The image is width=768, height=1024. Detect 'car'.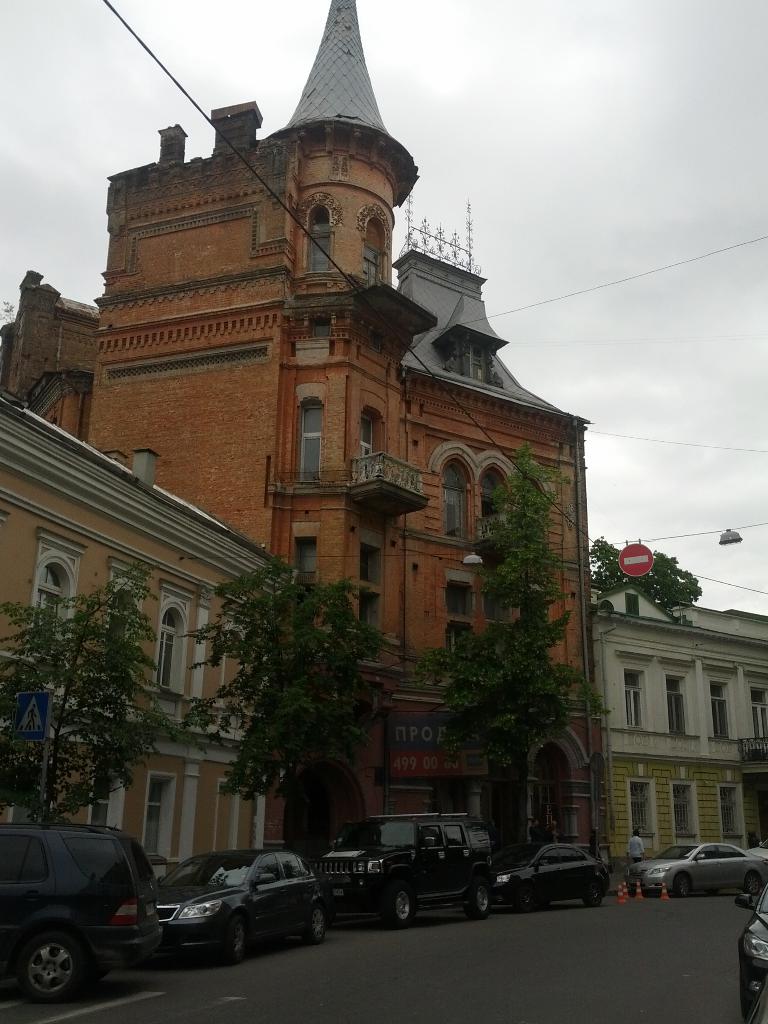
Detection: crop(490, 833, 612, 910).
